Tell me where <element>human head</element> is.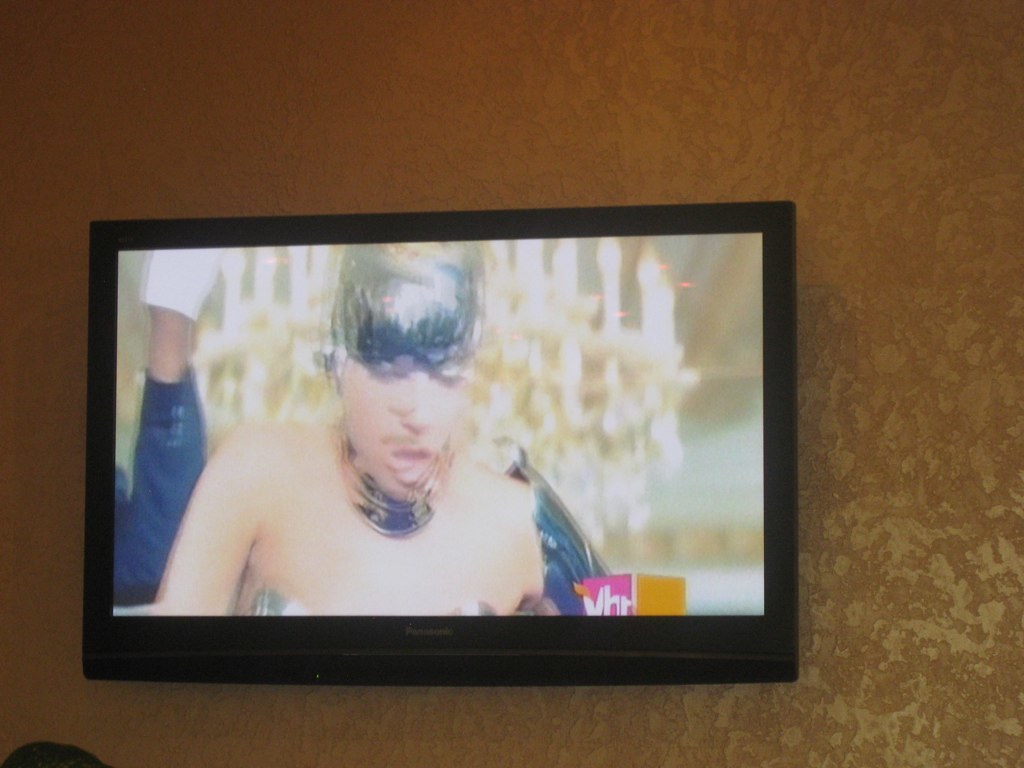
<element>human head</element> is at (left=312, top=313, right=483, bottom=513).
